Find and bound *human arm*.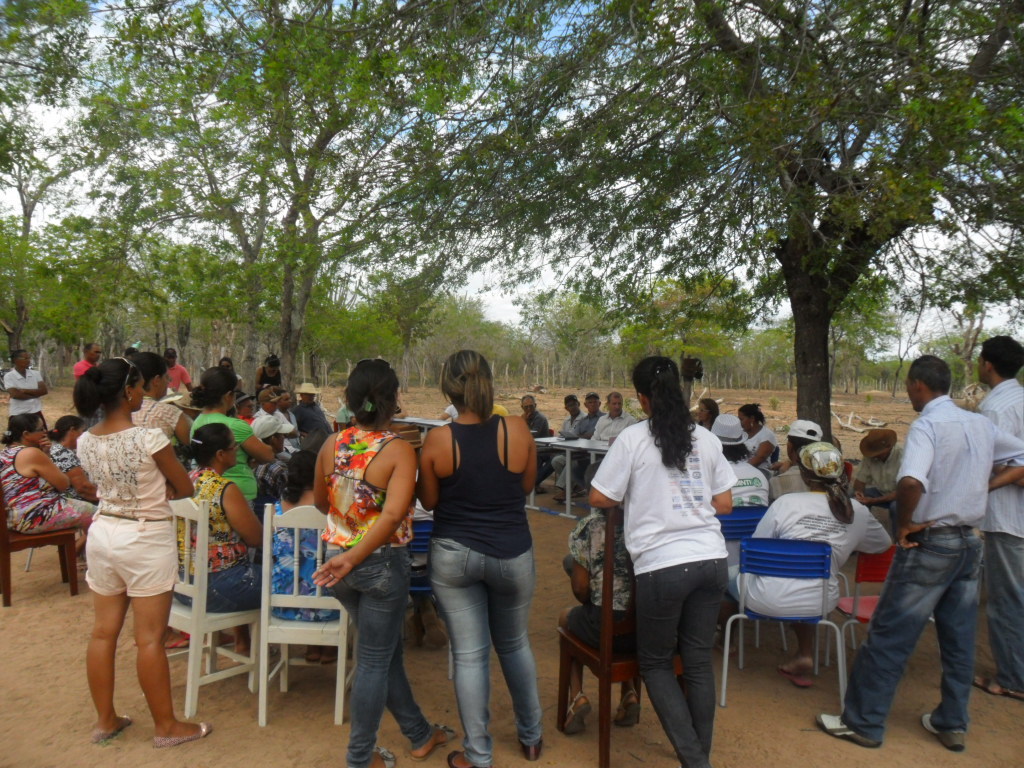
Bound: l=574, t=516, r=589, b=599.
